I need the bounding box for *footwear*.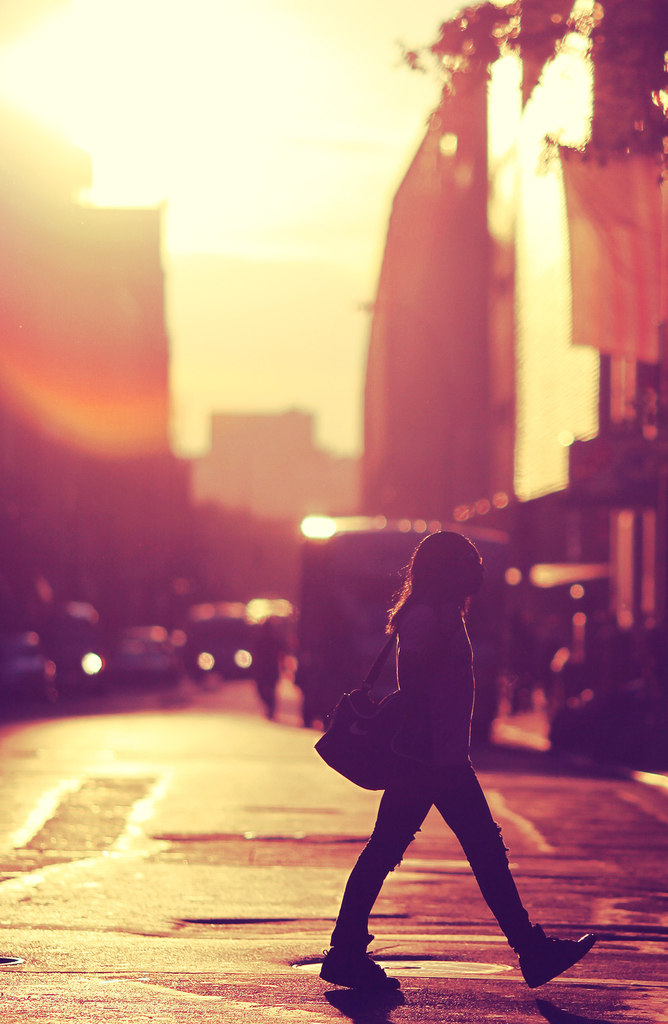
Here it is: x1=314 y1=942 x2=403 y2=991.
